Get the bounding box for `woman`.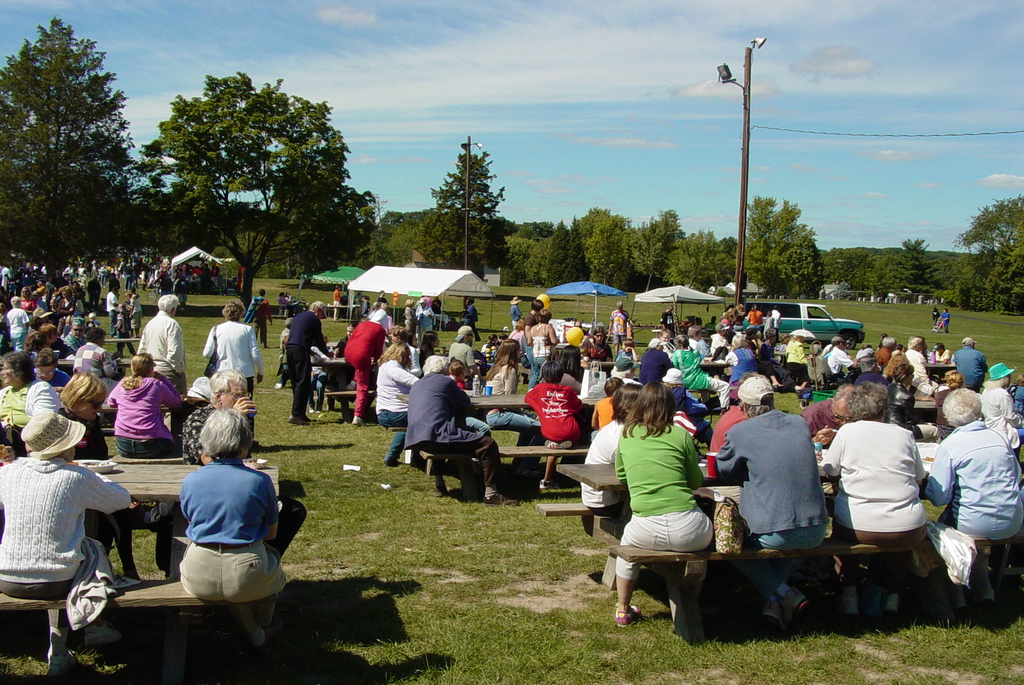
0:347:35:453.
